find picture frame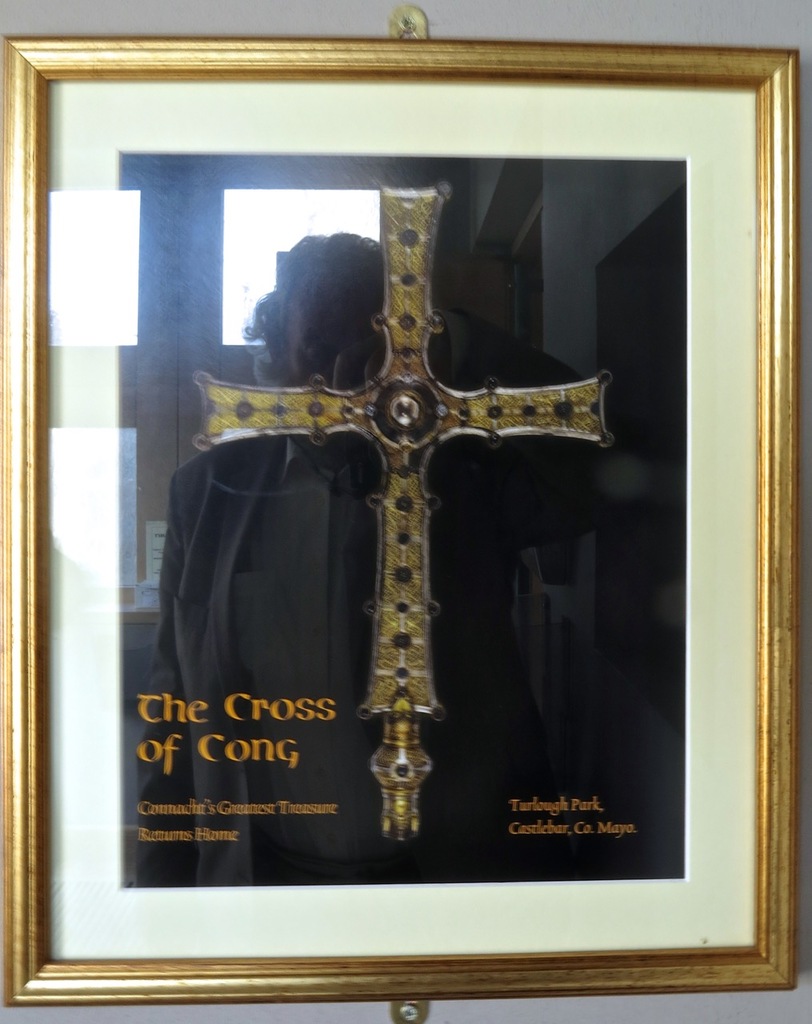
region(14, 40, 811, 1023)
